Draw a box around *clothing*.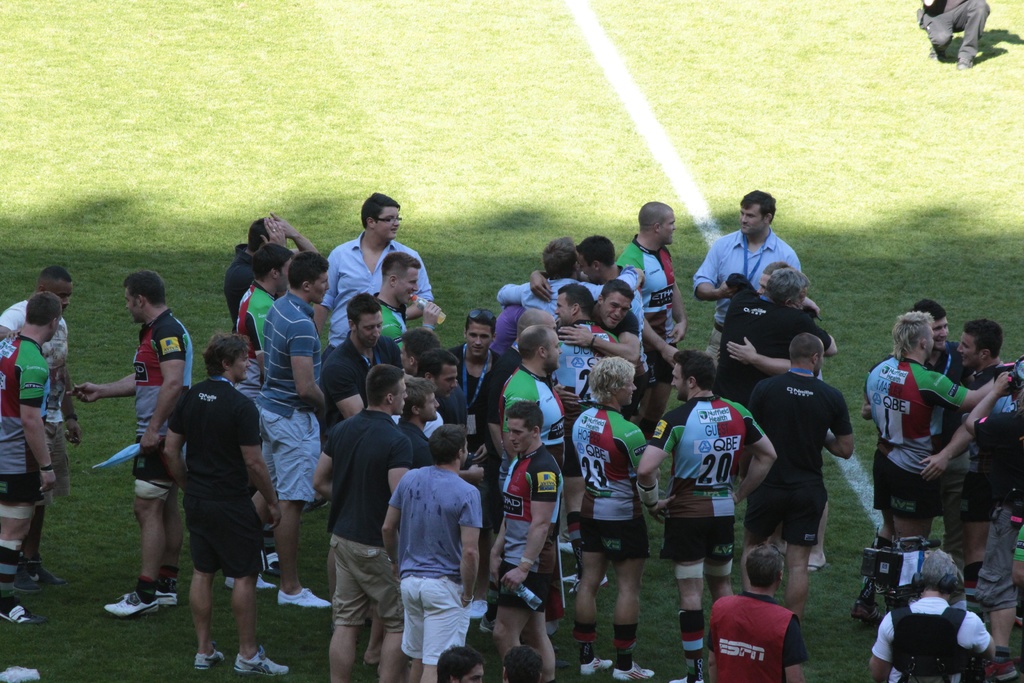
box(308, 240, 429, 343).
